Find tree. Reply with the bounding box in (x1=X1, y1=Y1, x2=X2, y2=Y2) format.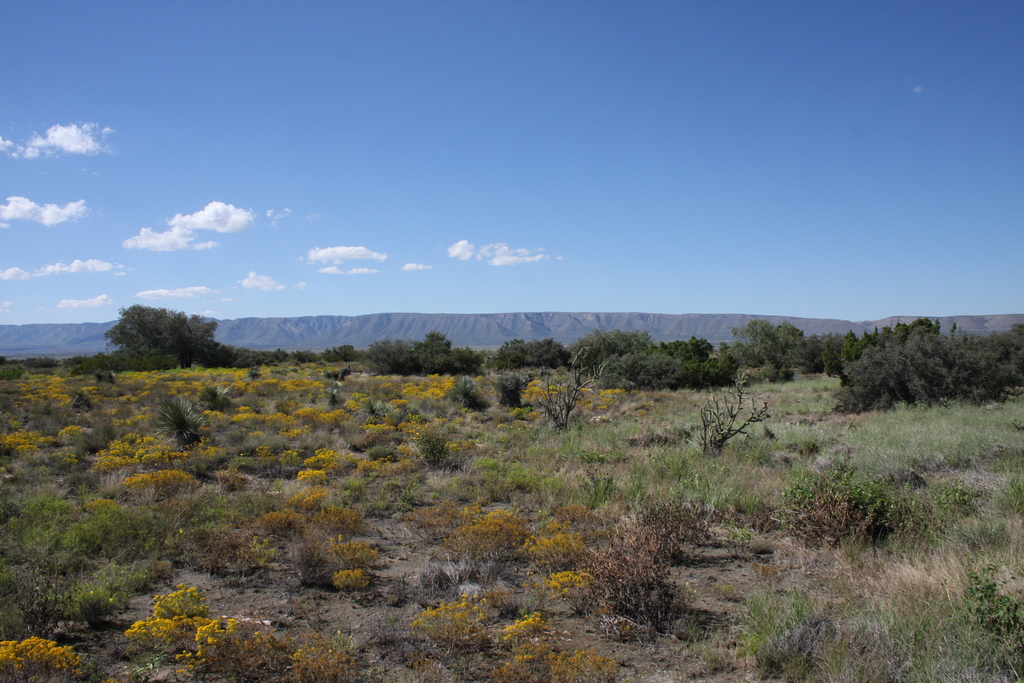
(x1=101, y1=292, x2=217, y2=375).
